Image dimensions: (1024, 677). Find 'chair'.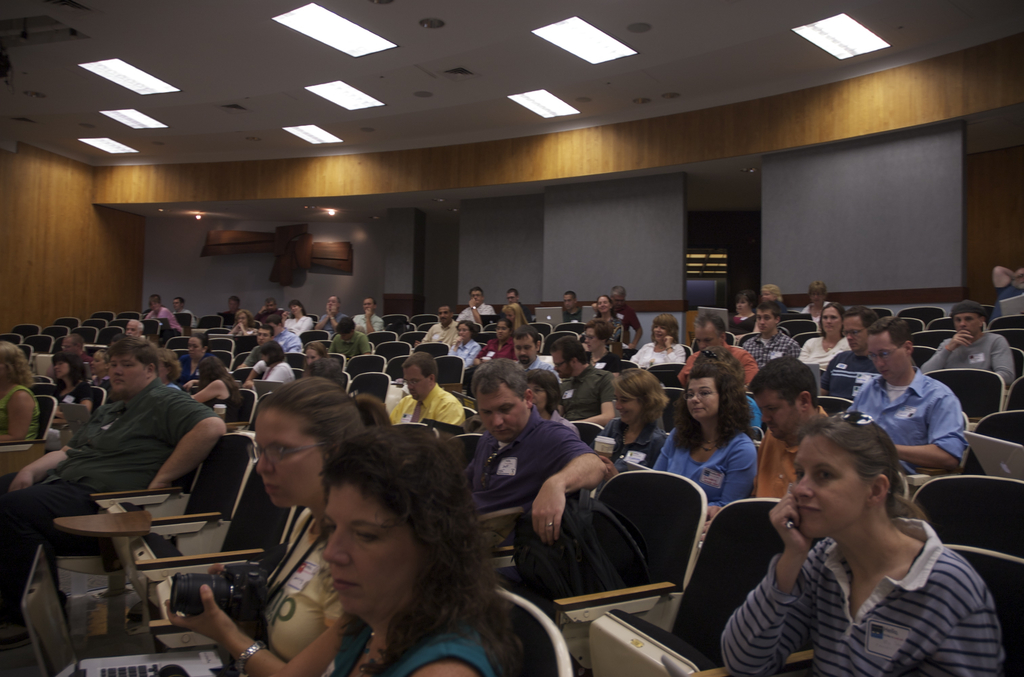
(990,314,1023,332).
